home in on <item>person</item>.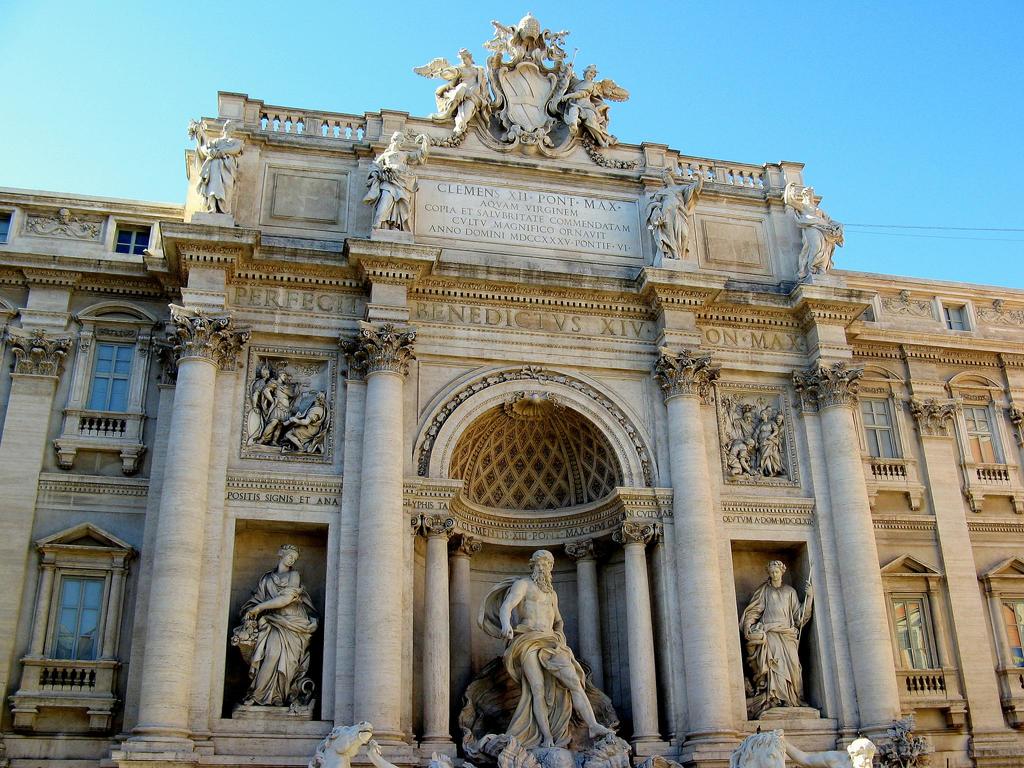
Homed in at select_region(740, 556, 815, 703).
